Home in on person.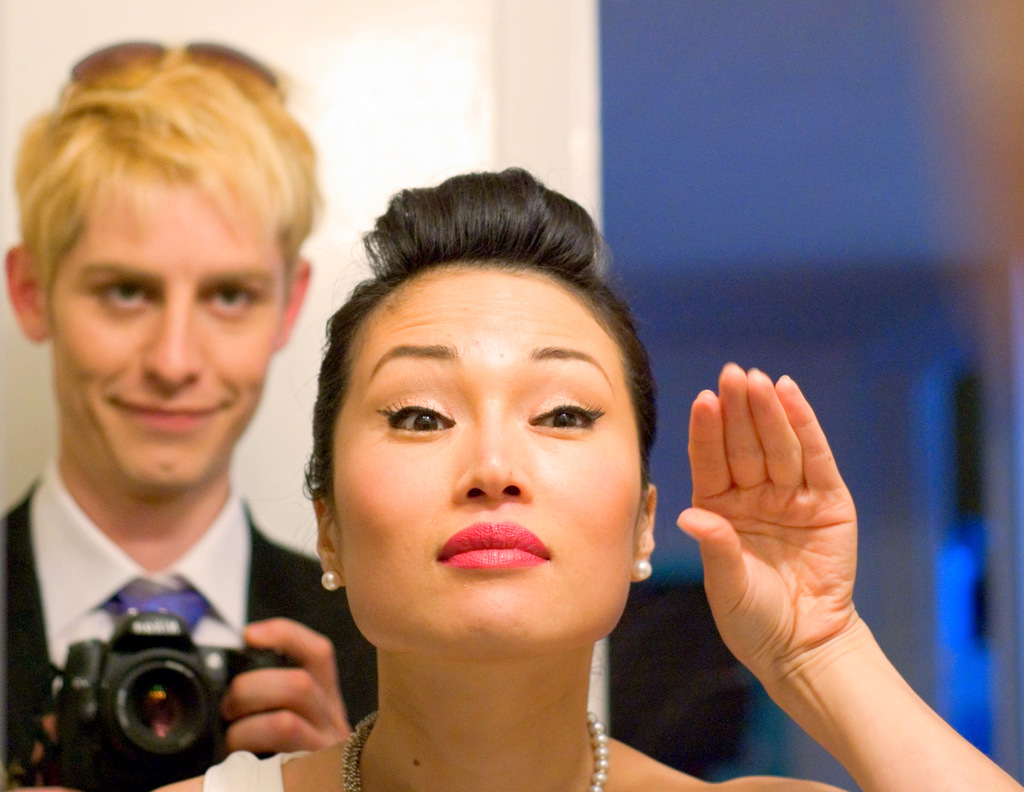
Homed in at {"left": 0, "top": 41, "right": 337, "bottom": 769}.
